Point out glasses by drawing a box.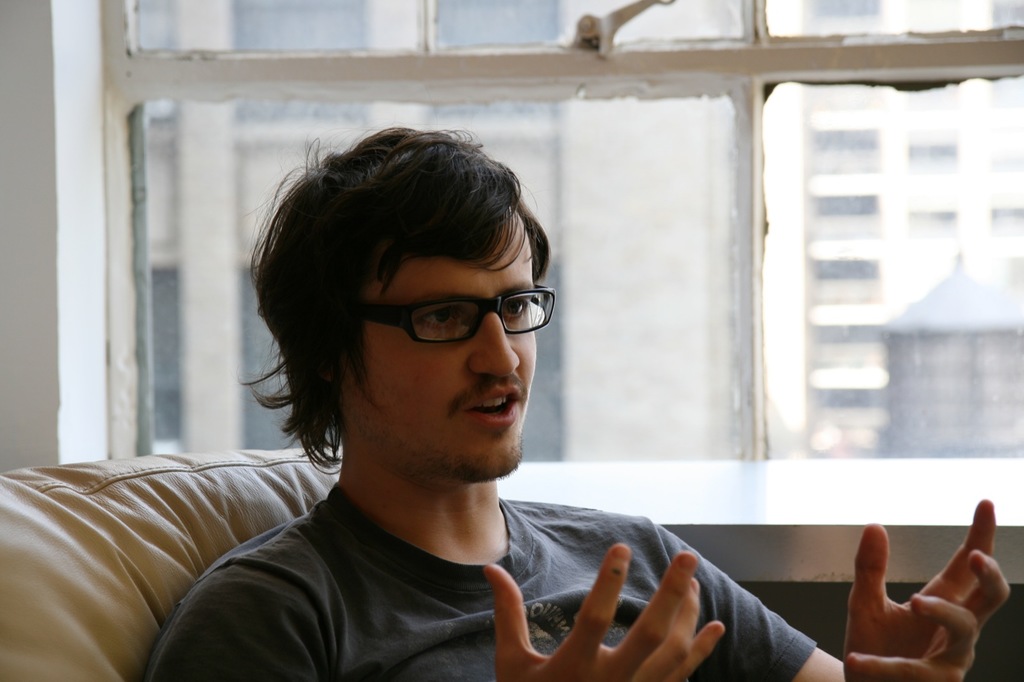
detection(298, 283, 549, 366).
